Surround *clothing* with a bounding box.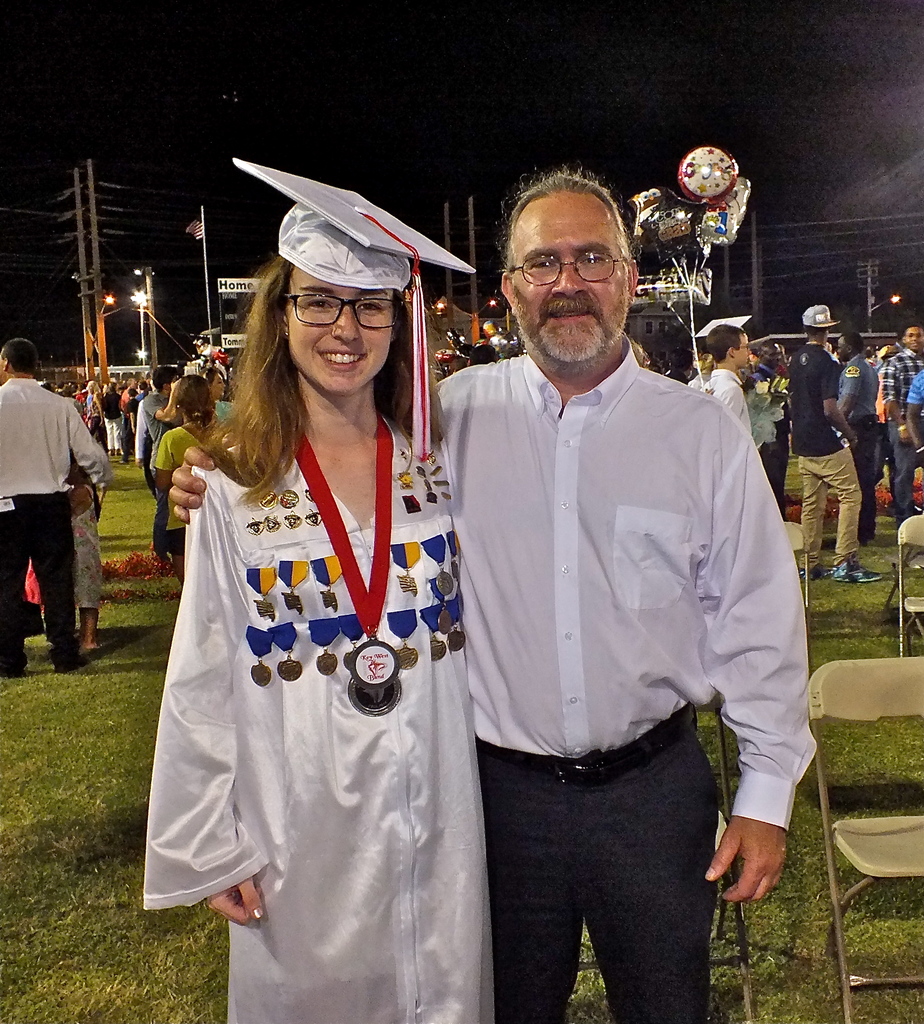
<bbox>782, 335, 873, 552</bbox>.
